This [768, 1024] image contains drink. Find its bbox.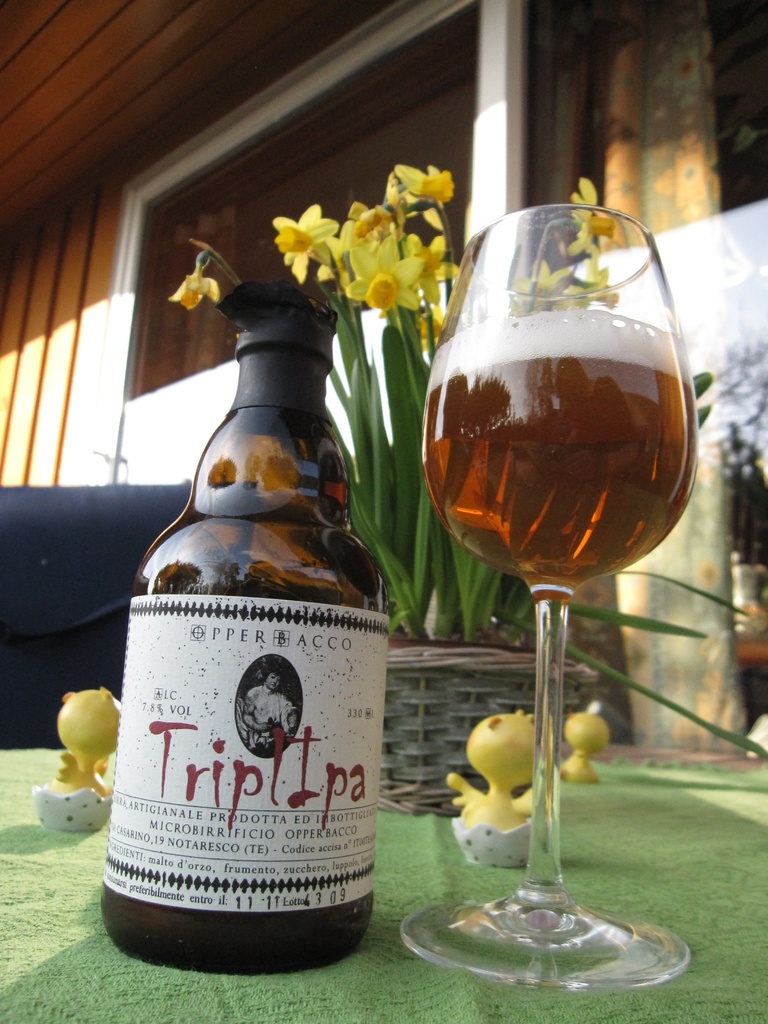
(122,320,396,968).
